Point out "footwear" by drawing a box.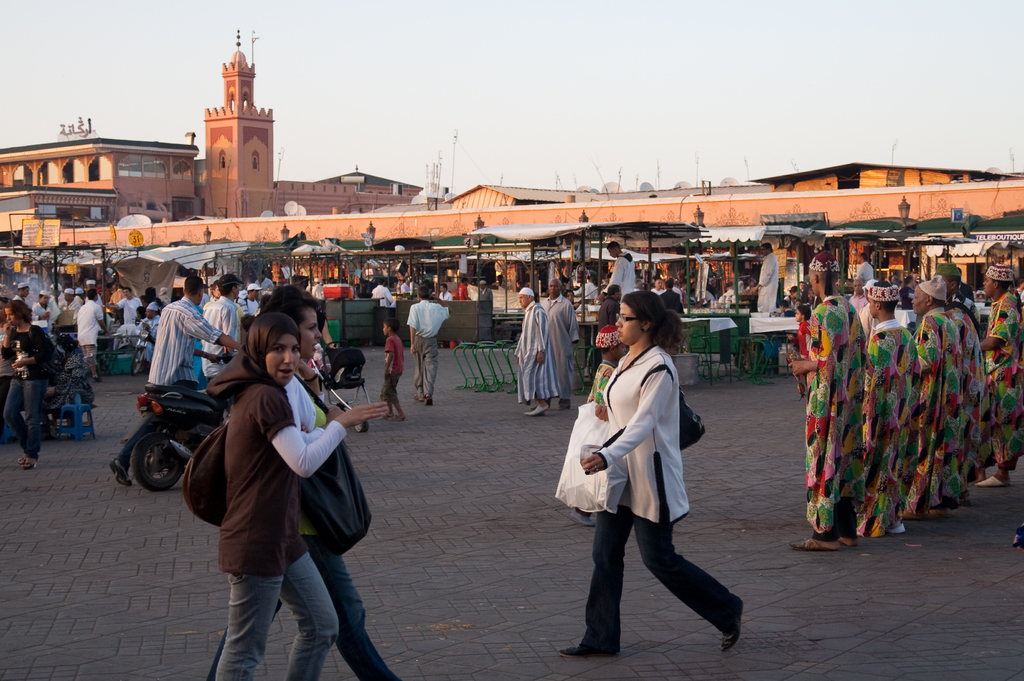
x1=19 y1=454 x2=38 y2=471.
